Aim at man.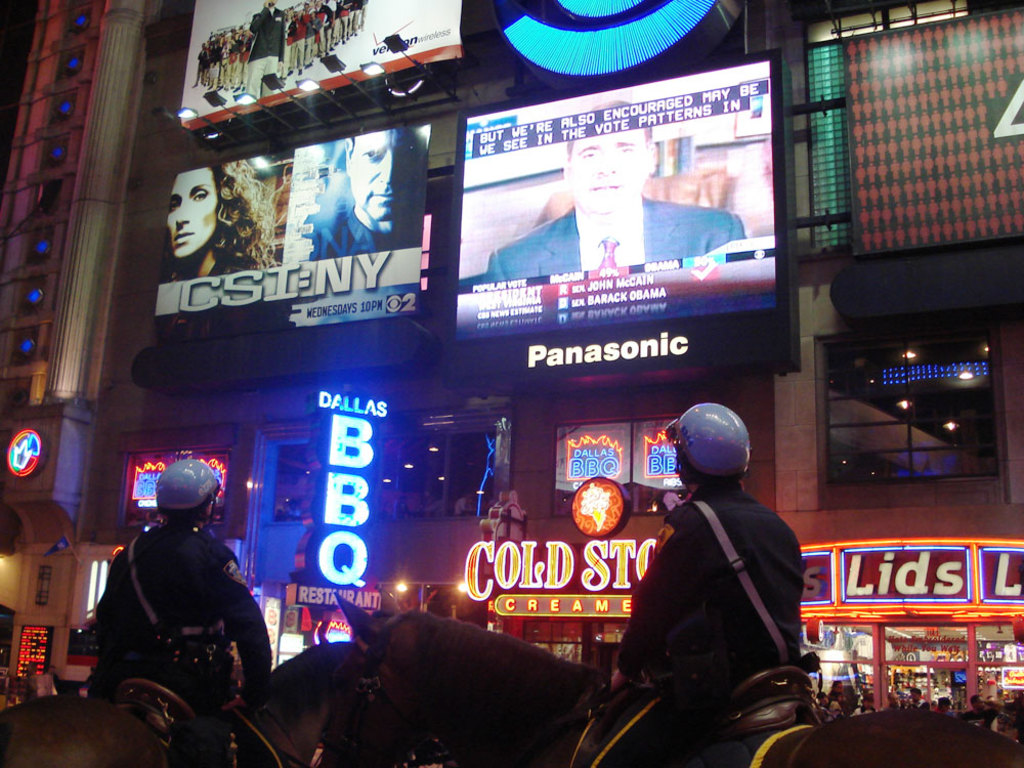
Aimed at (x1=485, y1=98, x2=750, y2=282).
